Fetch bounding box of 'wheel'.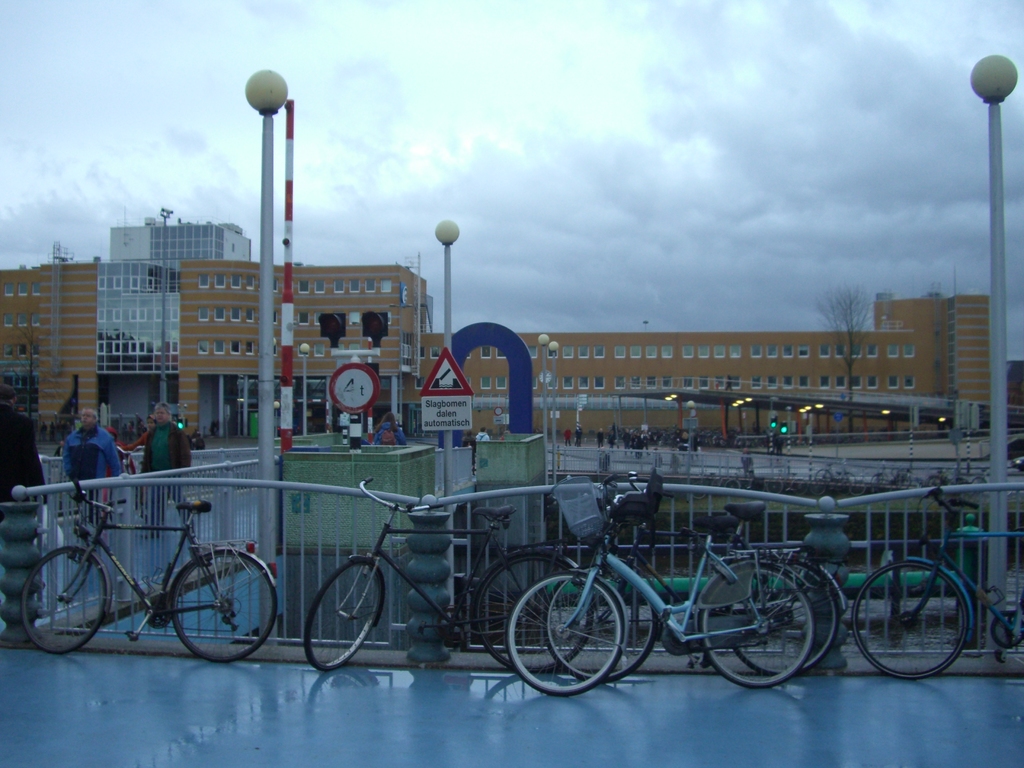
Bbox: [972,474,991,481].
